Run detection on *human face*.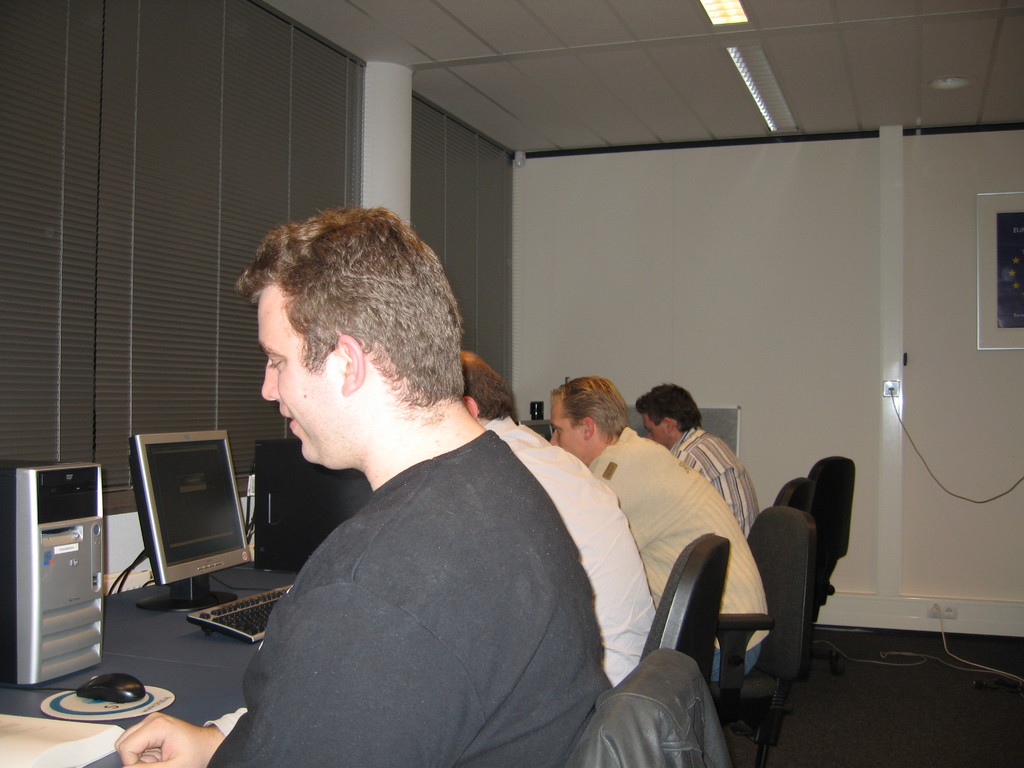
Result: bbox=[643, 414, 669, 452].
